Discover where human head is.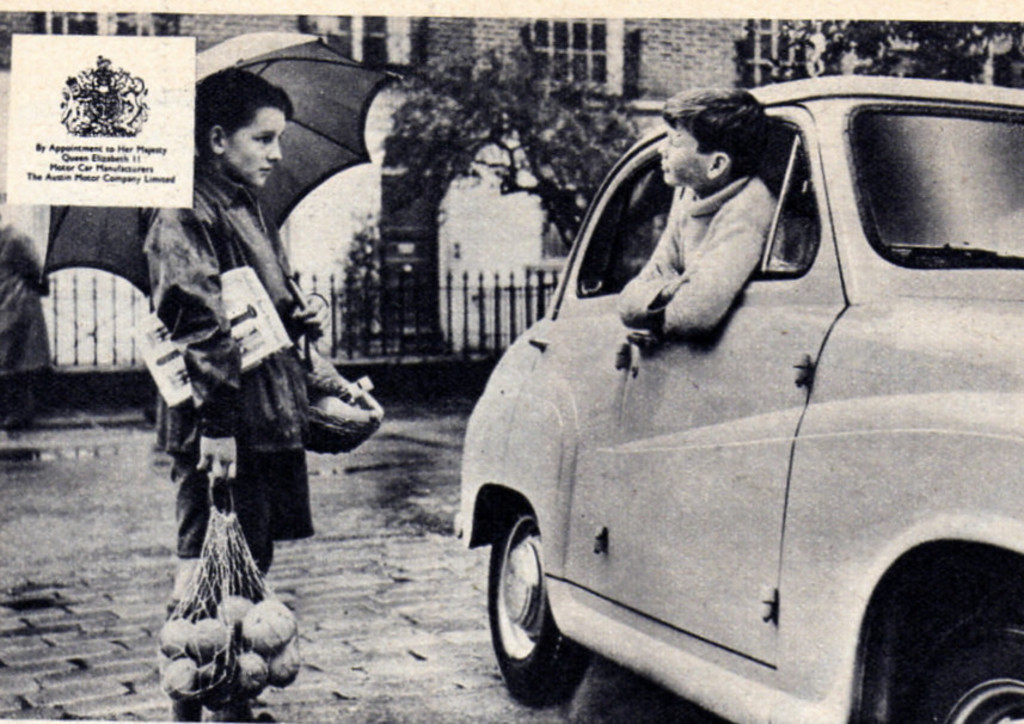
Discovered at <box>660,110,767,190</box>.
